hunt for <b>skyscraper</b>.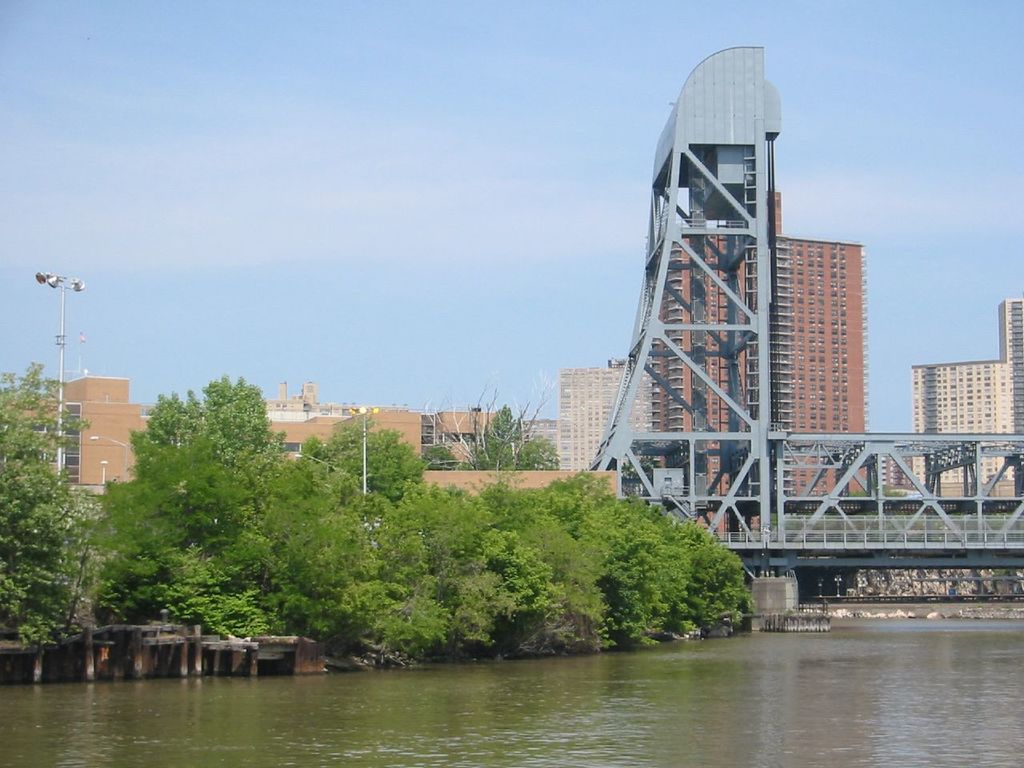
Hunted down at Rect(643, 184, 882, 512).
